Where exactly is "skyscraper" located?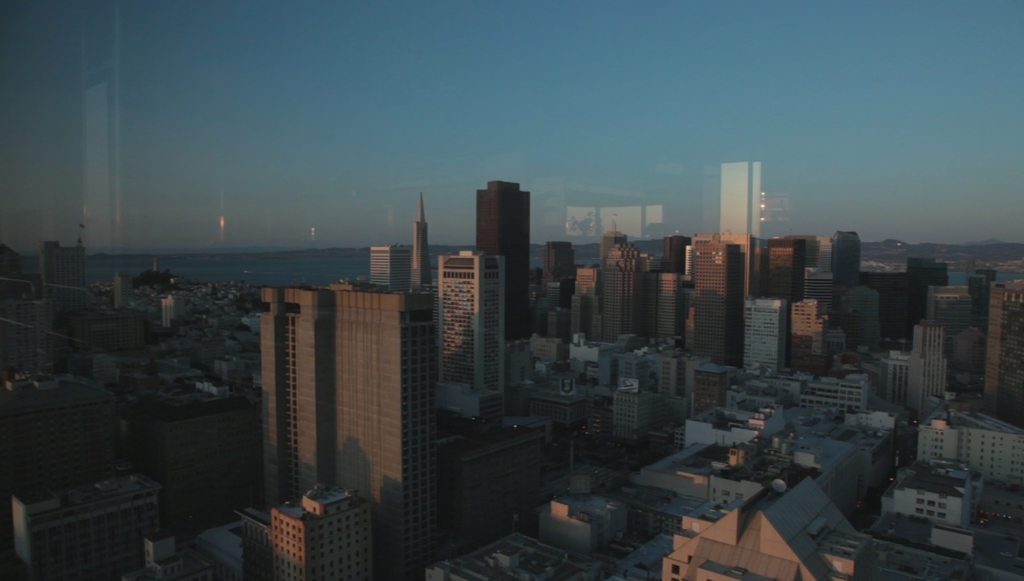
Its bounding box is (601, 222, 630, 263).
